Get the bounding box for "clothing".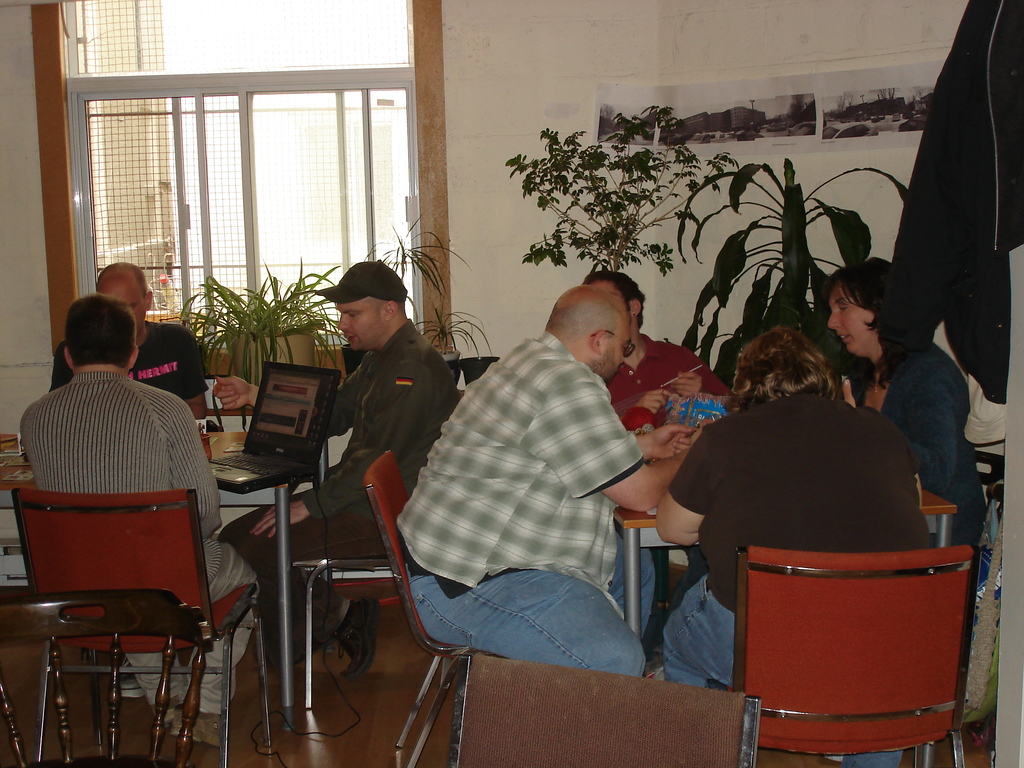
[269, 316, 460, 557].
